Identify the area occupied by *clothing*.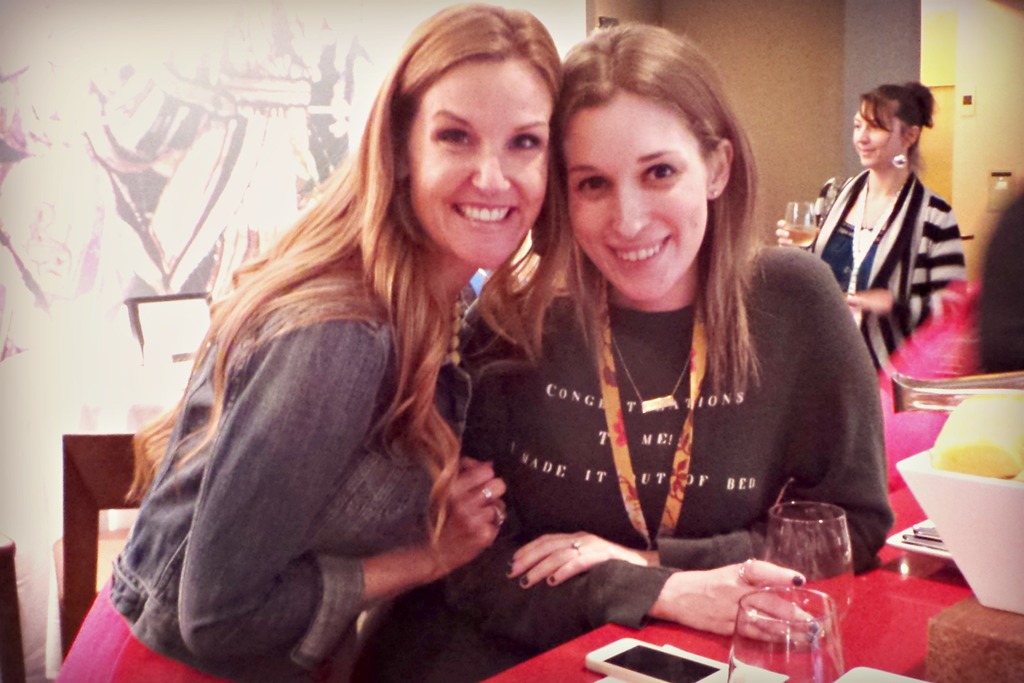
Area: [56, 269, 497, 682].
